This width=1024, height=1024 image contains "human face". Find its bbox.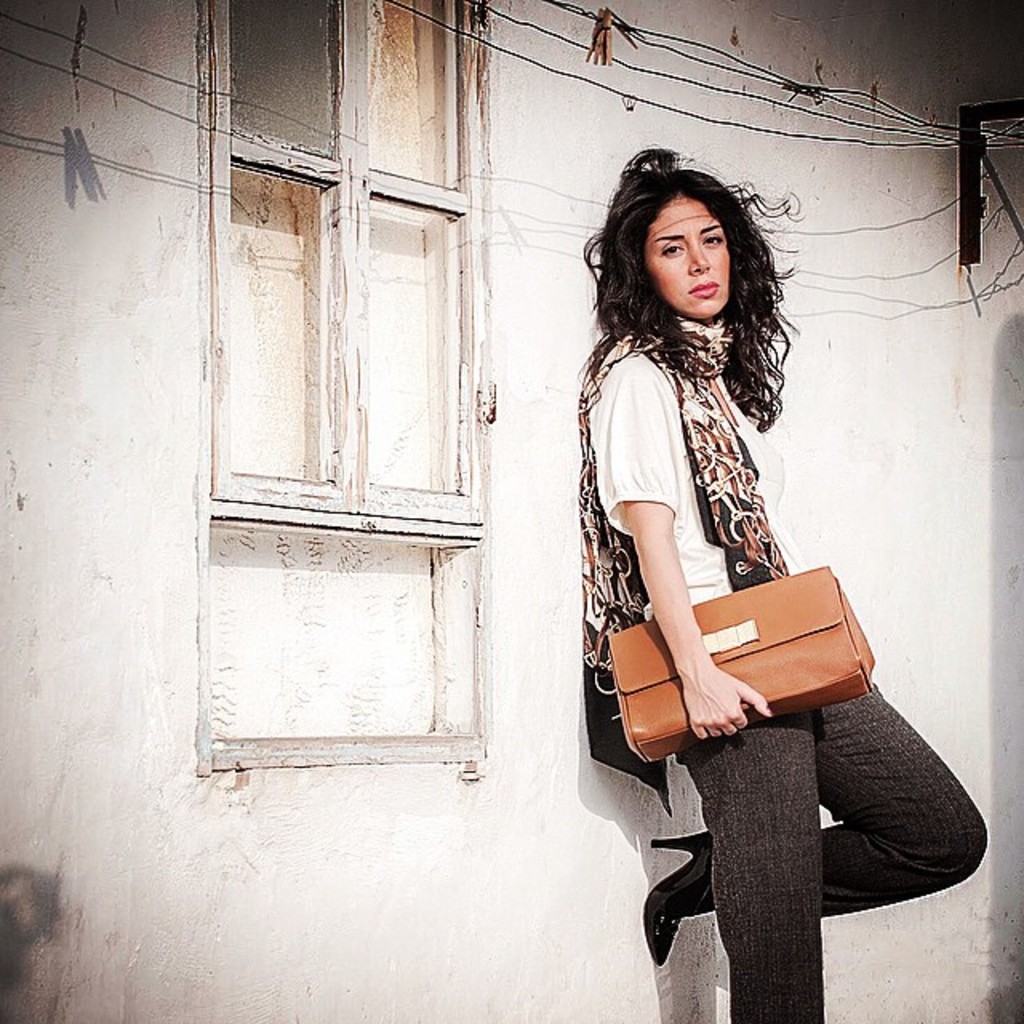
(642,197,723,318).
